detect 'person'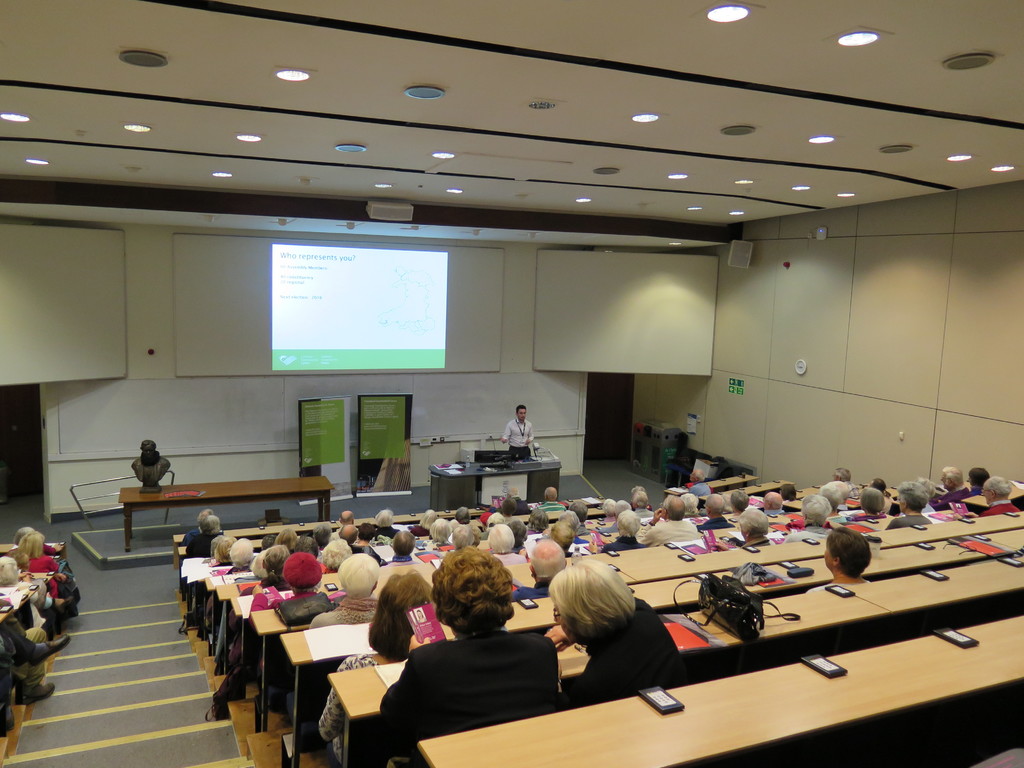
<box>500,408,541,458</box>
